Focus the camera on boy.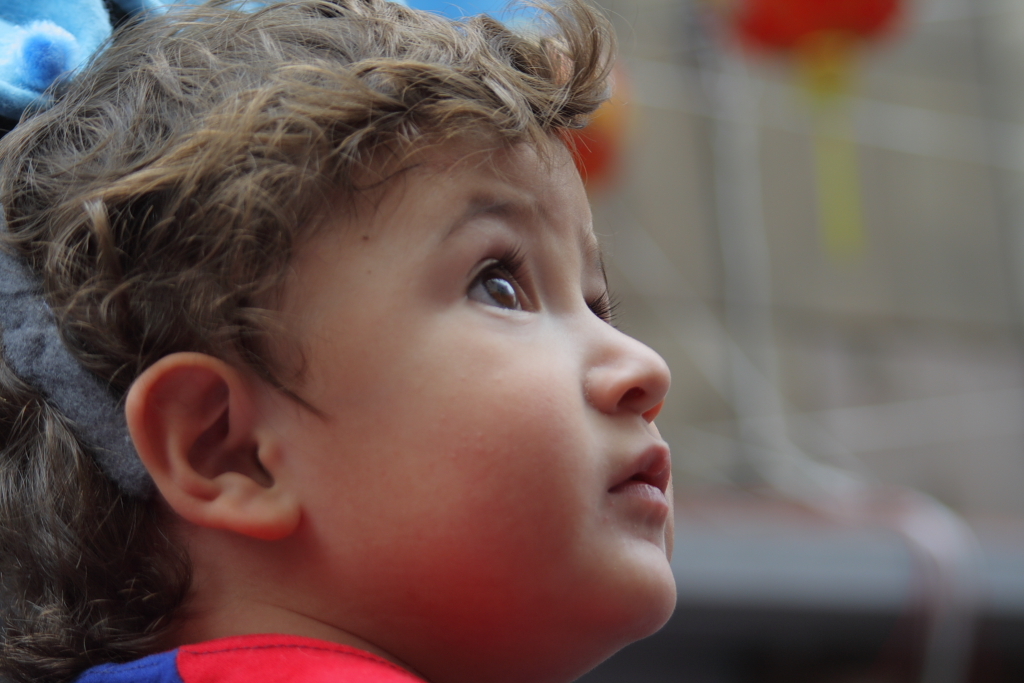
Focus region: bbox=(0, 0, 679, 681).
